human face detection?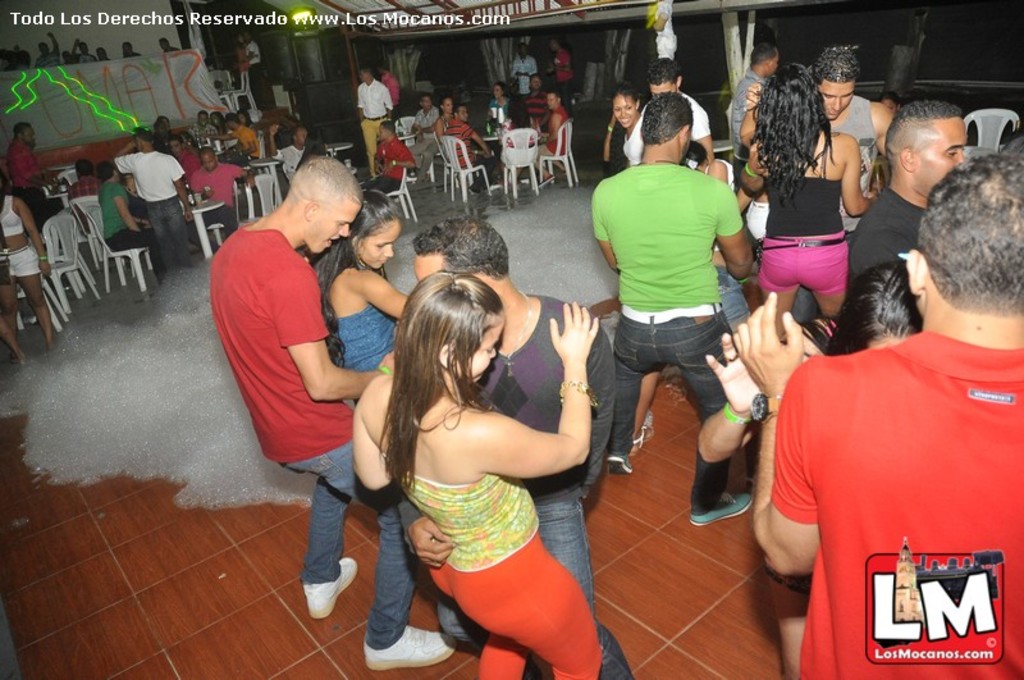
box(169, 134, 184, 156)
